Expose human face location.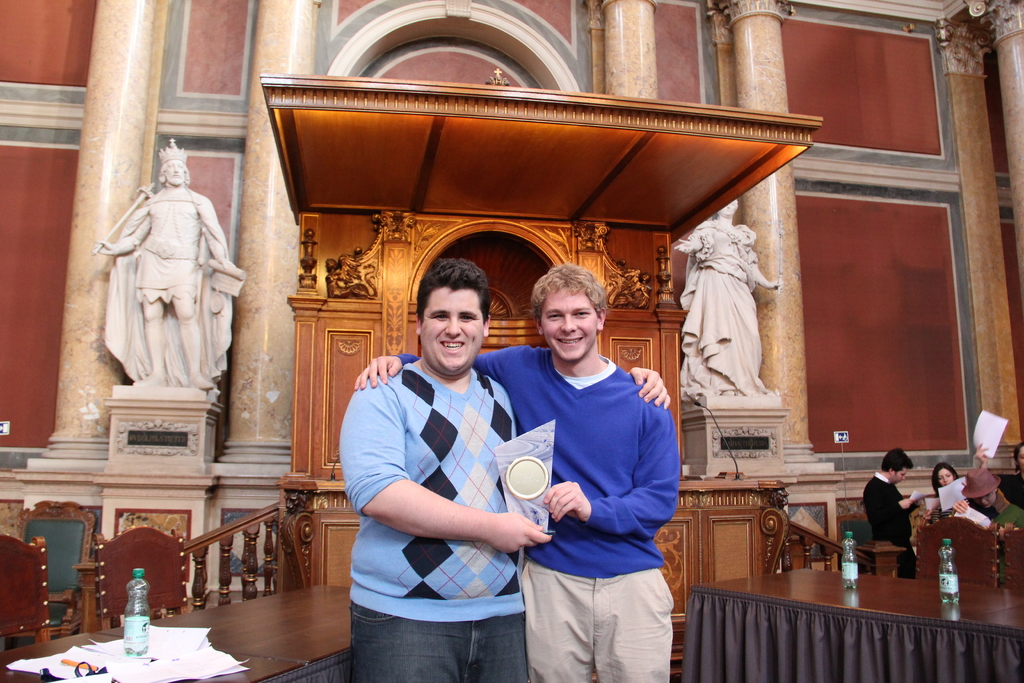
Exposed at {"x1": 893, "y1": 472, "x2": 905, "y2": 484}.
